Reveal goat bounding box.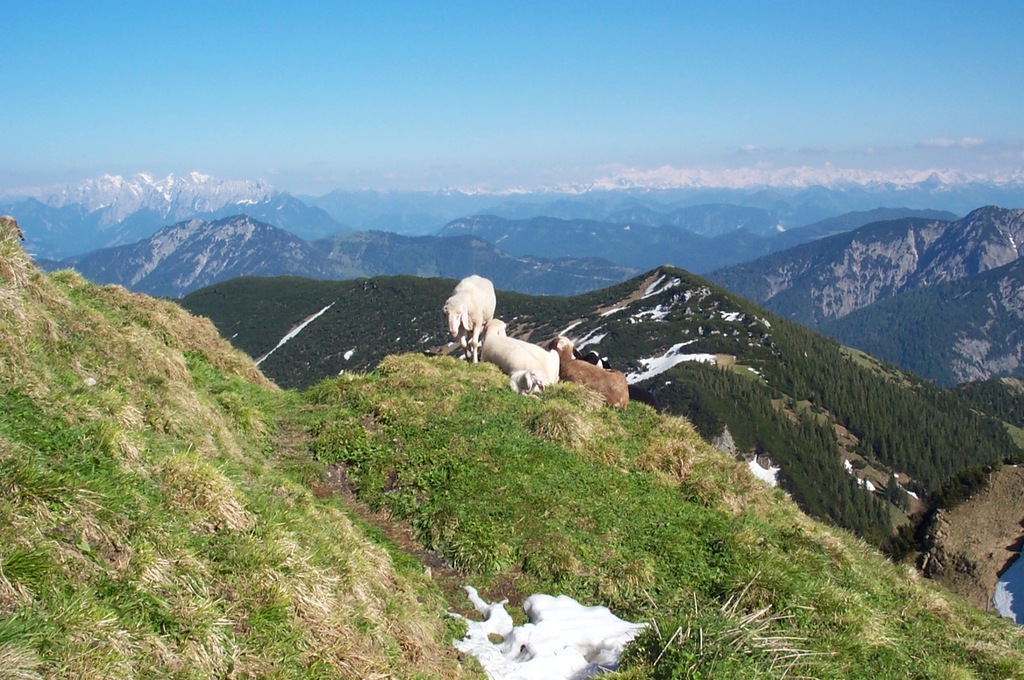
Revealed: <box>581,349,662,413</box>.
